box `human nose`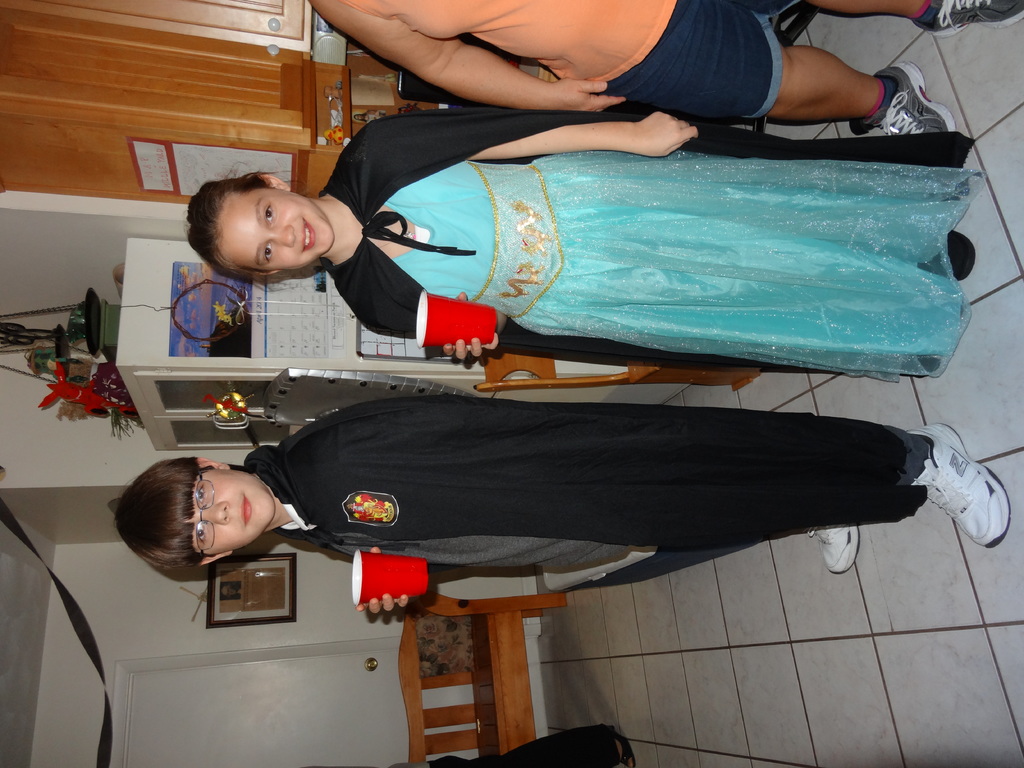
202, 502, 232, 527
